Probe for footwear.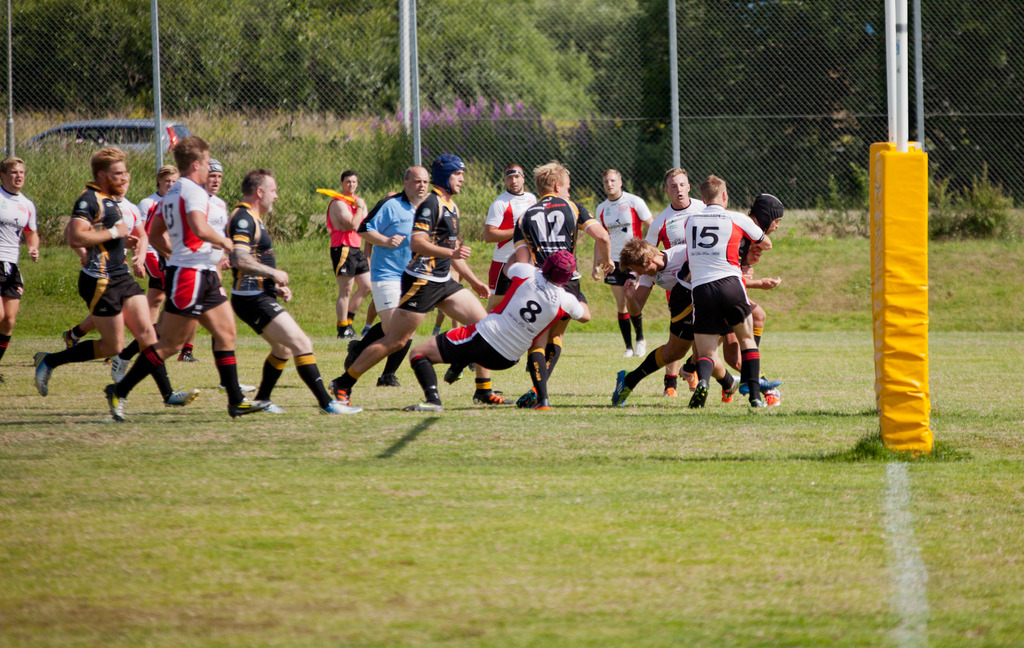
Probe result: bbox(678, 361, 700, 393).
